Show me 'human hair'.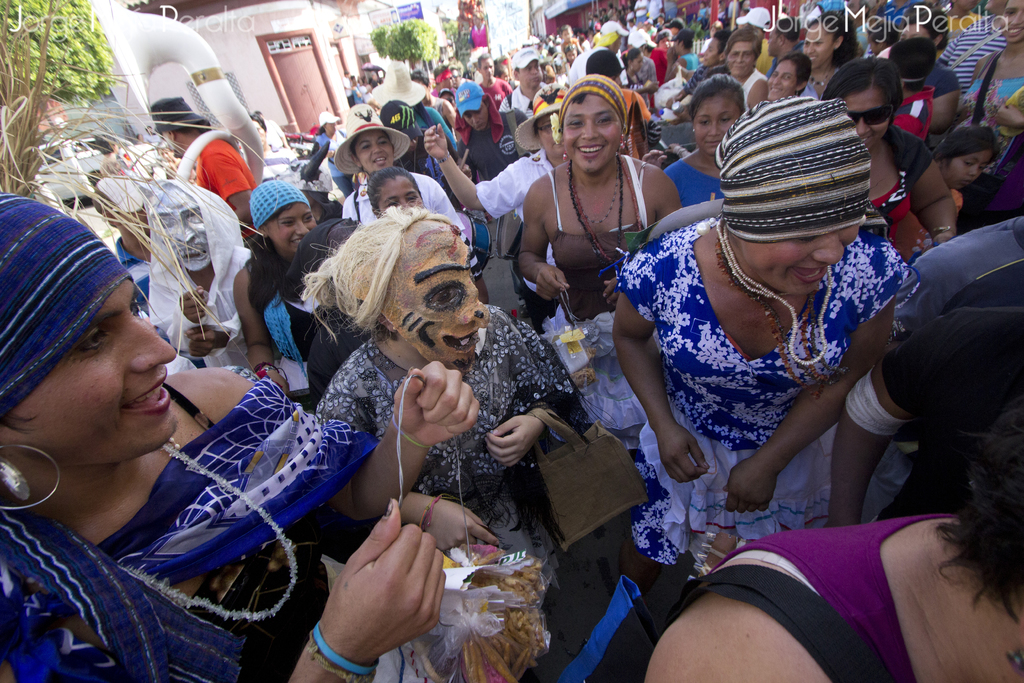
'human hair' is here: 620,44,646,68.
